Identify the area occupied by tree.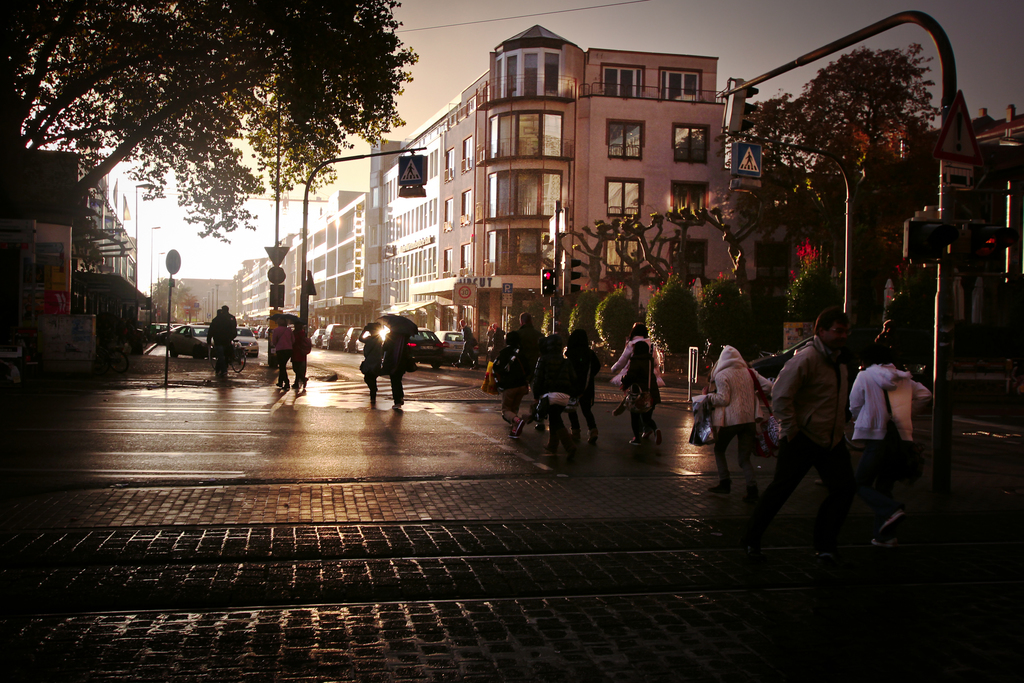
Area: rect(154, 273, 200, 334).
